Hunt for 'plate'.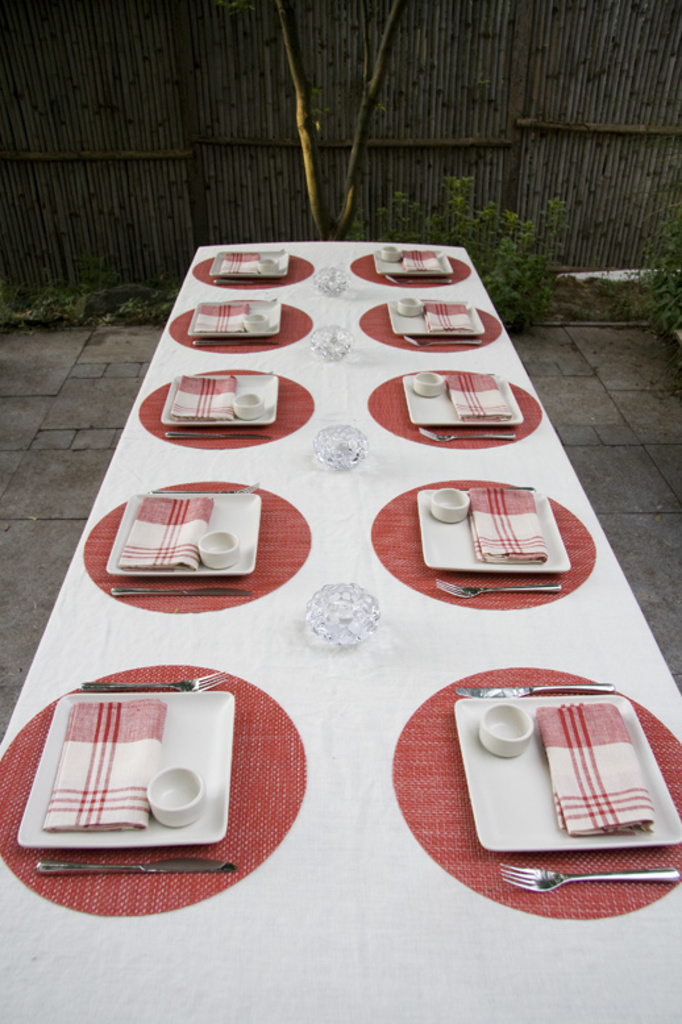
Hunted down at [left=380, top=301, right=485, bottom=333].
